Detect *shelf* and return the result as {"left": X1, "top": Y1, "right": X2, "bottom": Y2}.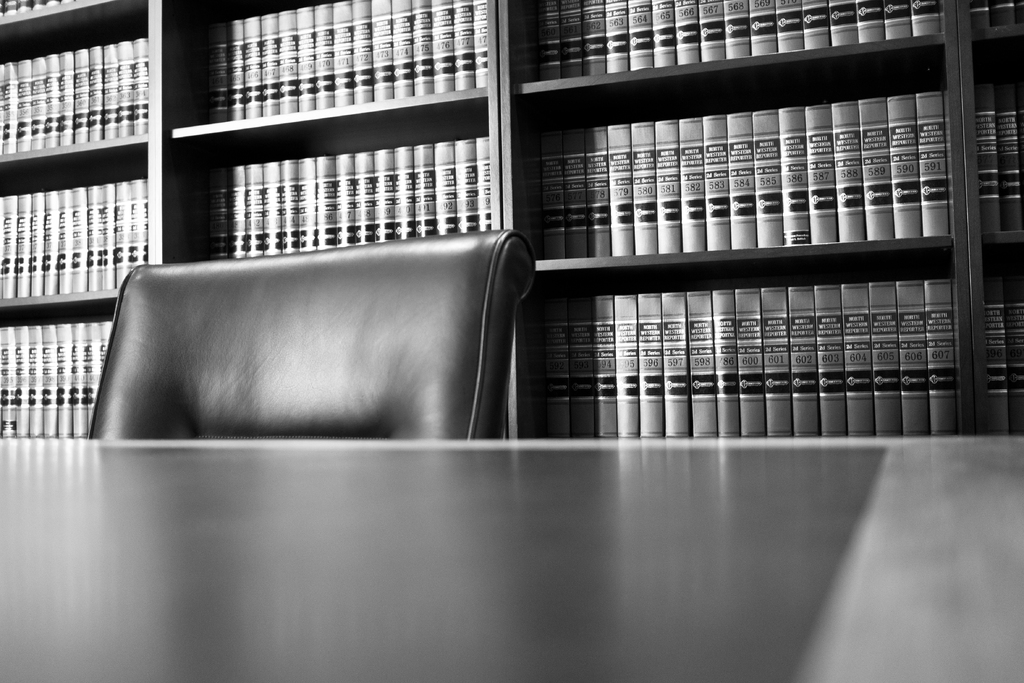
{"left": 0, "top": 0, "right": 508, "bottom": 454}.
